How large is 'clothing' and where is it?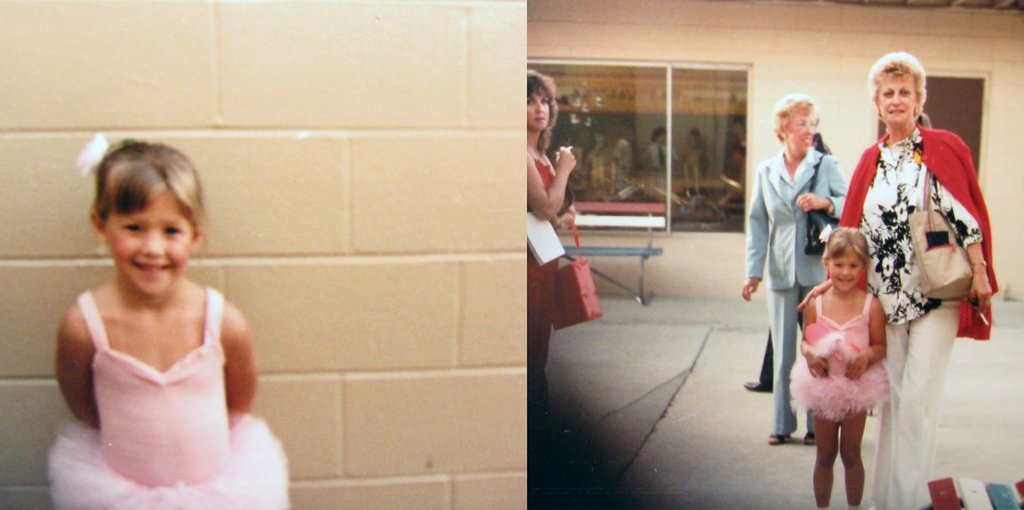
Bounding box: BBox(761, 329, 775, 388).
